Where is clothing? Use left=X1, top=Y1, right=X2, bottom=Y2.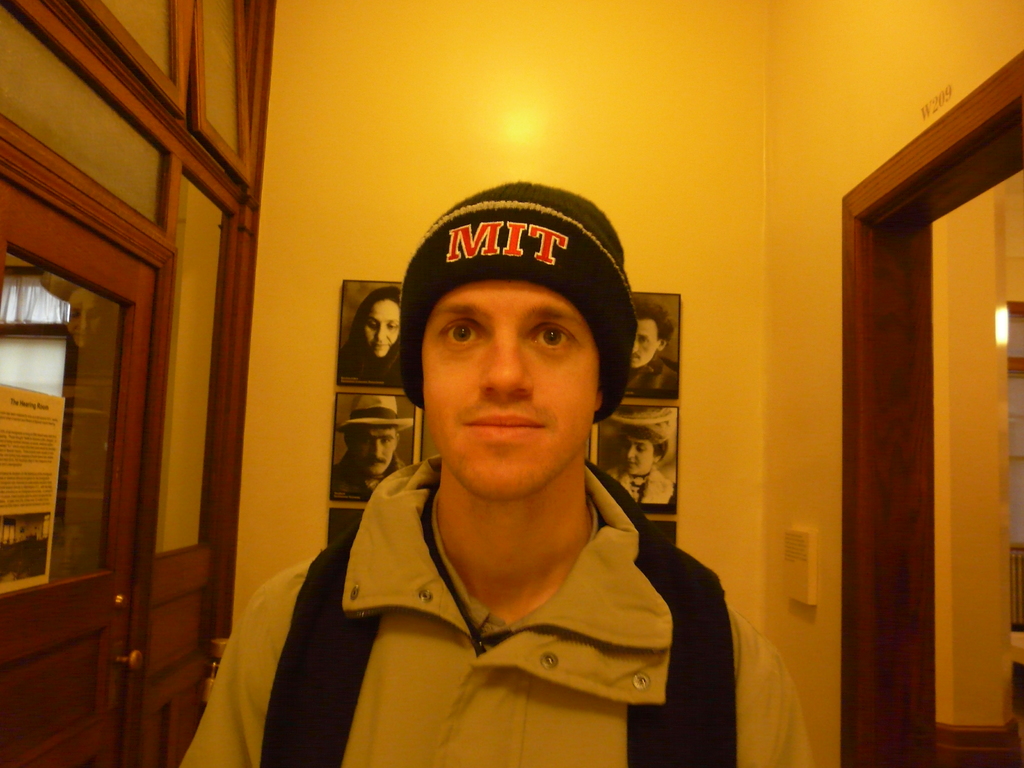
left=283, top=418, right=747, bottom=754.
